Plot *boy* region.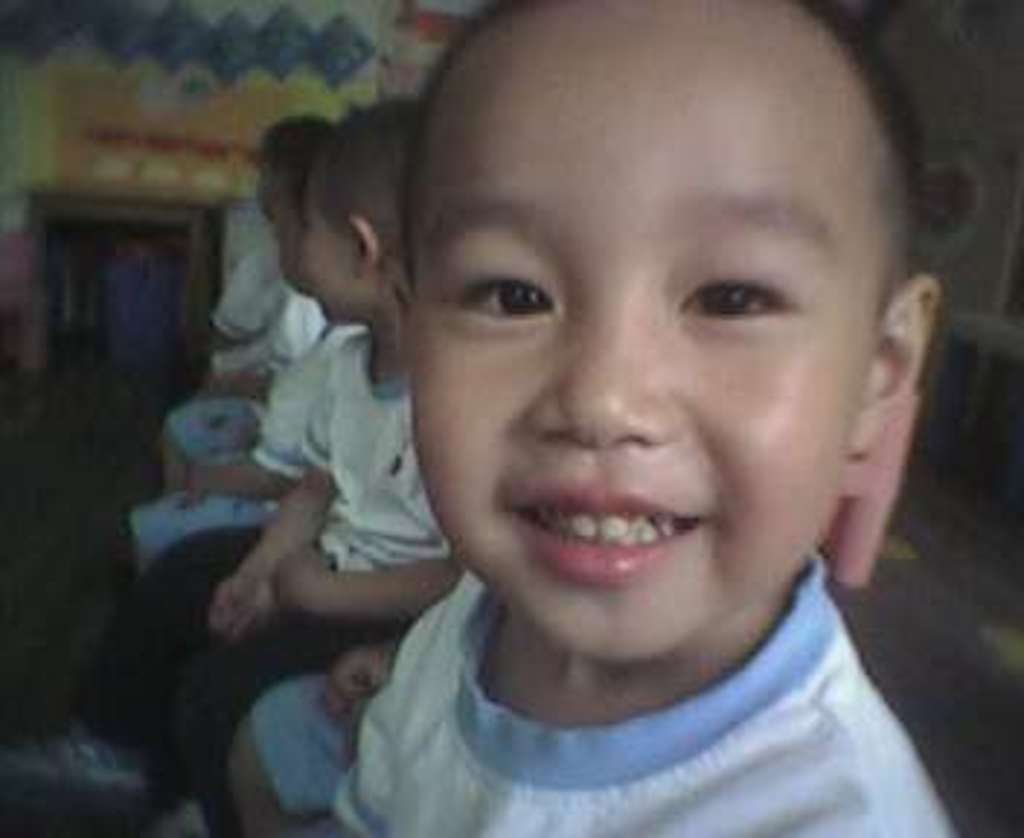
Plotted at region(320, 0, 977, 835).
